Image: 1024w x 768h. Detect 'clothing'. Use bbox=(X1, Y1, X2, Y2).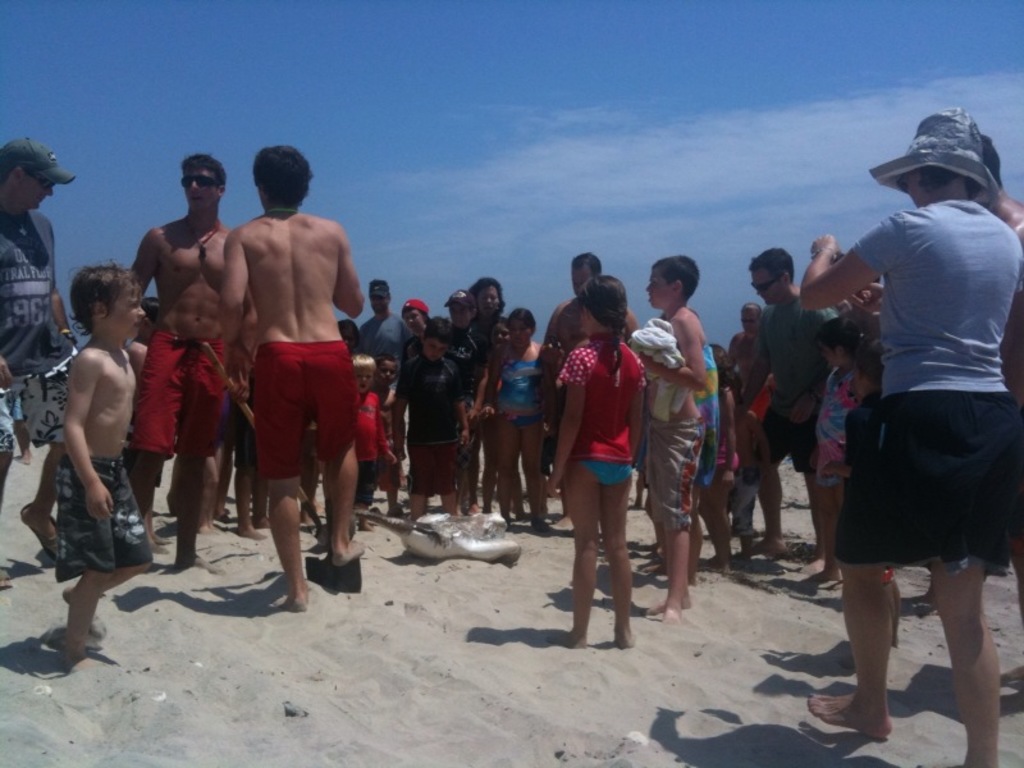
bbox=(564, 339, 648, 483).
